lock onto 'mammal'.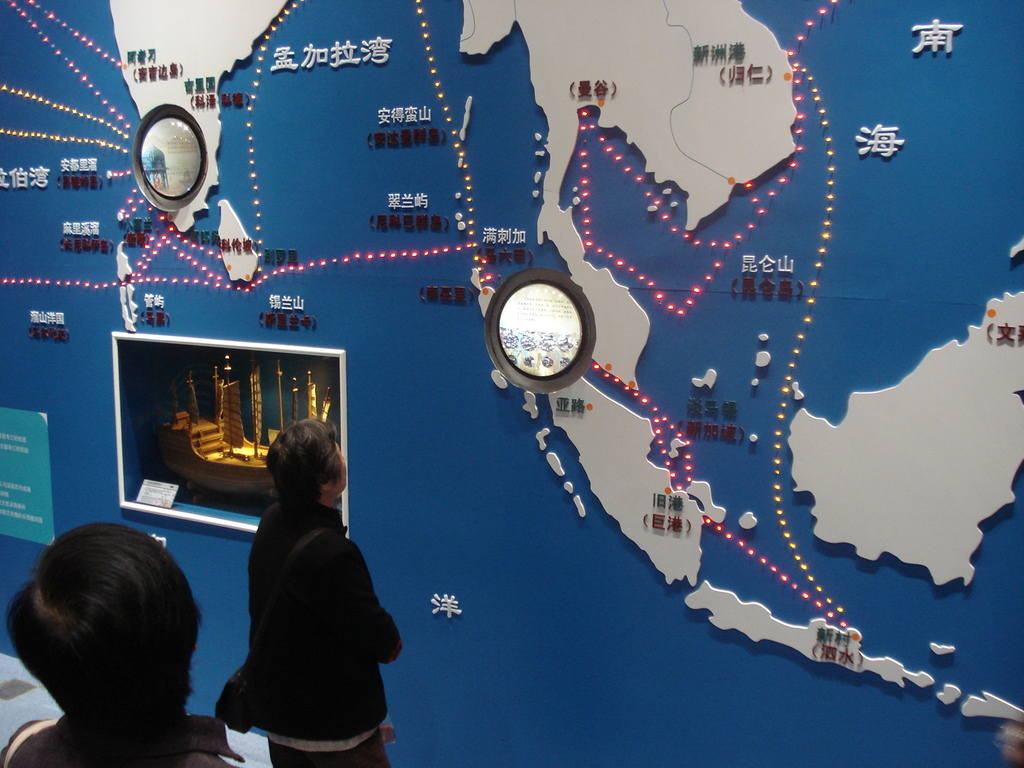
Locked: crop(0, 519, 219, 760).
